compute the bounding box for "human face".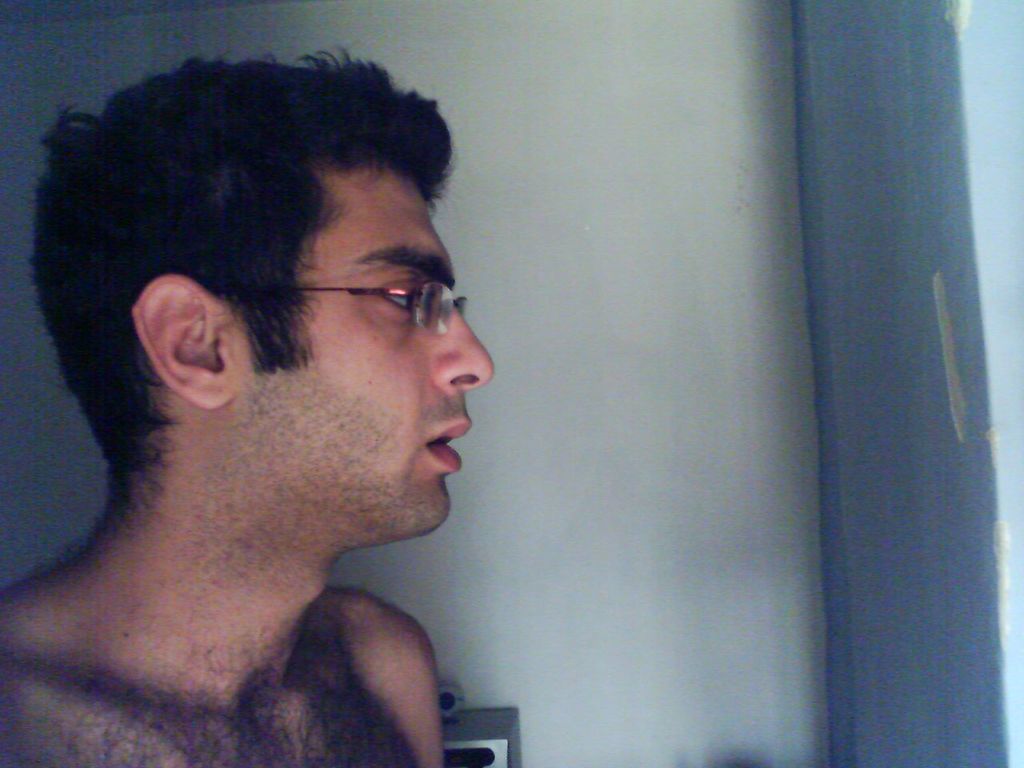
<region>235, 170, 499, 538</region>.
